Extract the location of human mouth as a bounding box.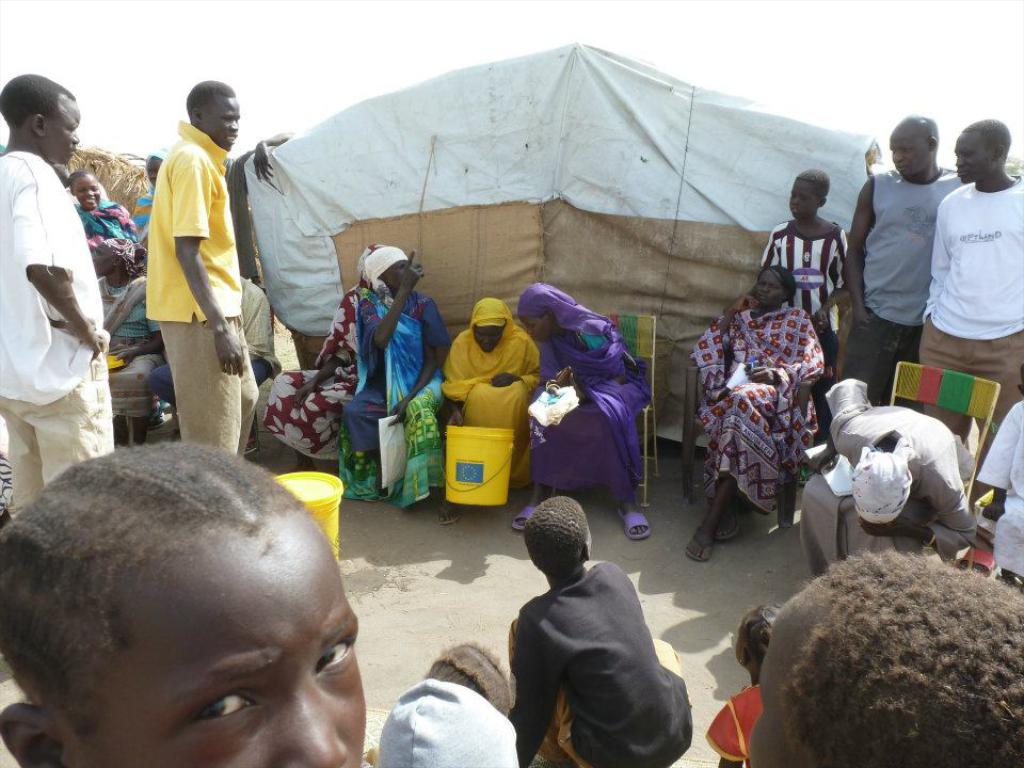
84, 197, 96, 203.
